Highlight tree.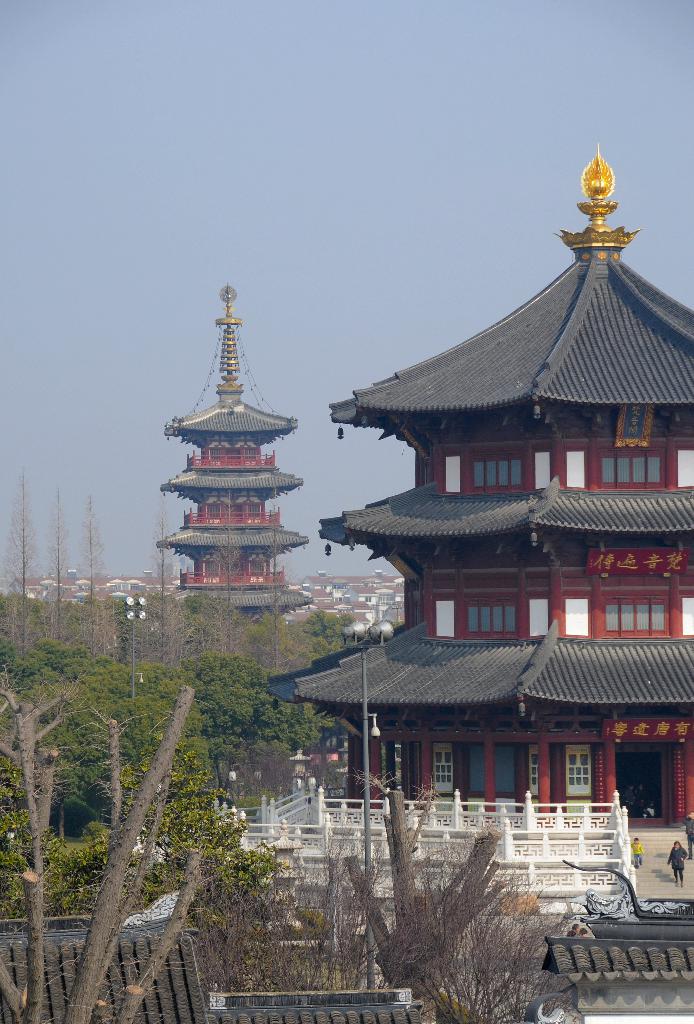
Highlighted region: select_region(124, 470, 190, 678).
